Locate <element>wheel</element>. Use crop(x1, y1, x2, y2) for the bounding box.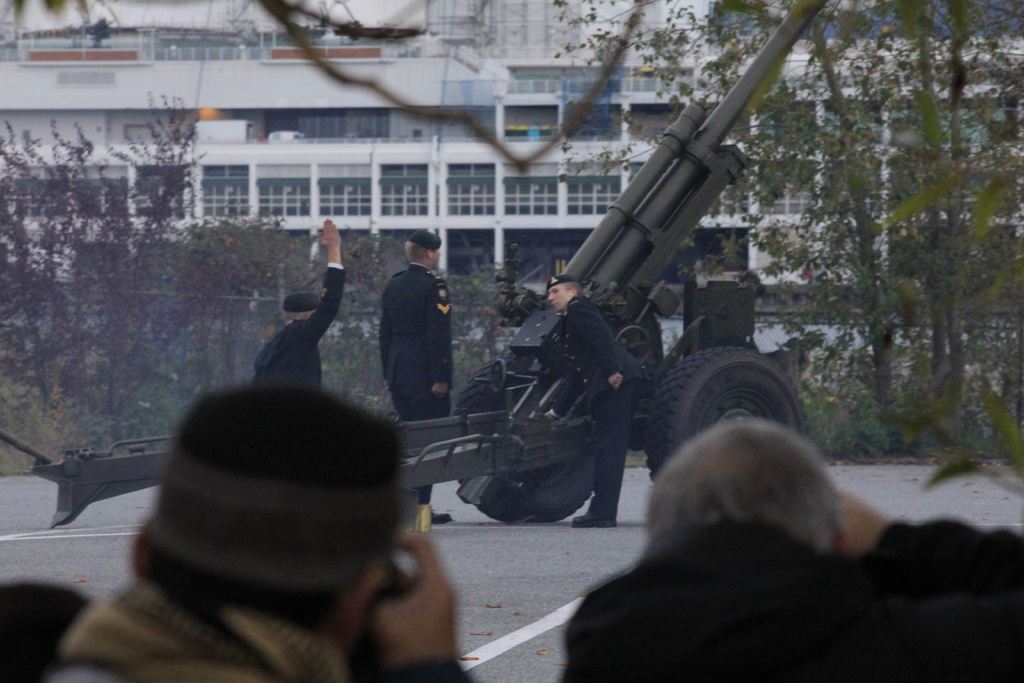
crop(648, 342, 804, 452).
